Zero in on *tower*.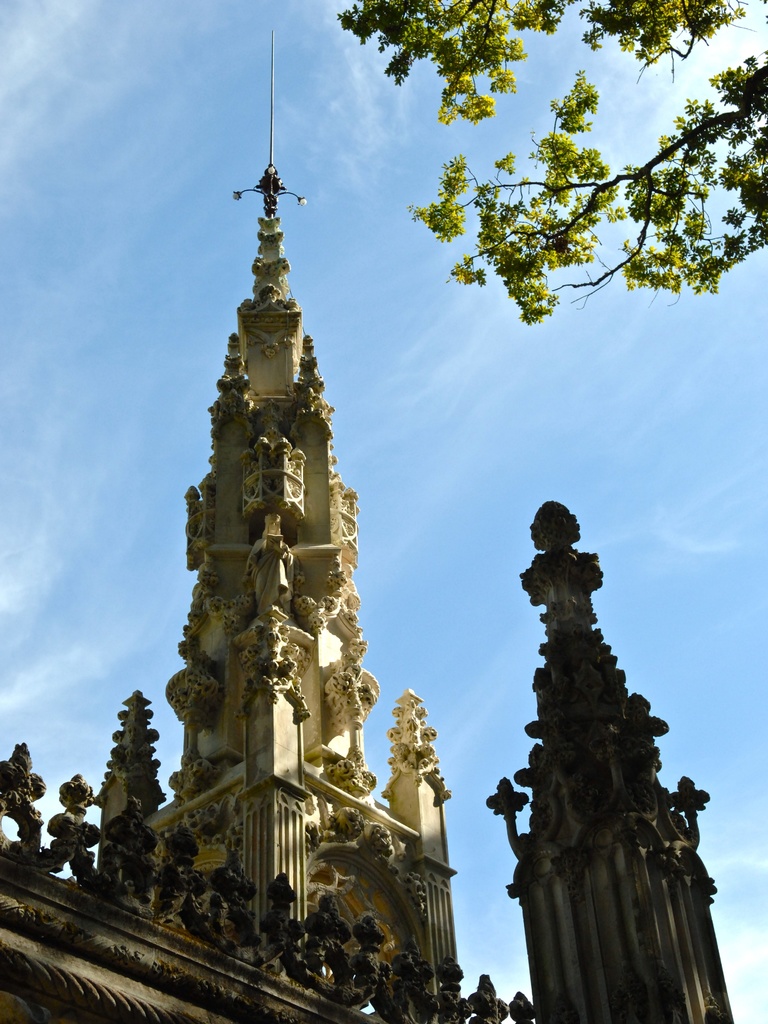
Zeroed in: {"x1": 95, "y1": 26, "x2": 465, "y2": 1018}.
